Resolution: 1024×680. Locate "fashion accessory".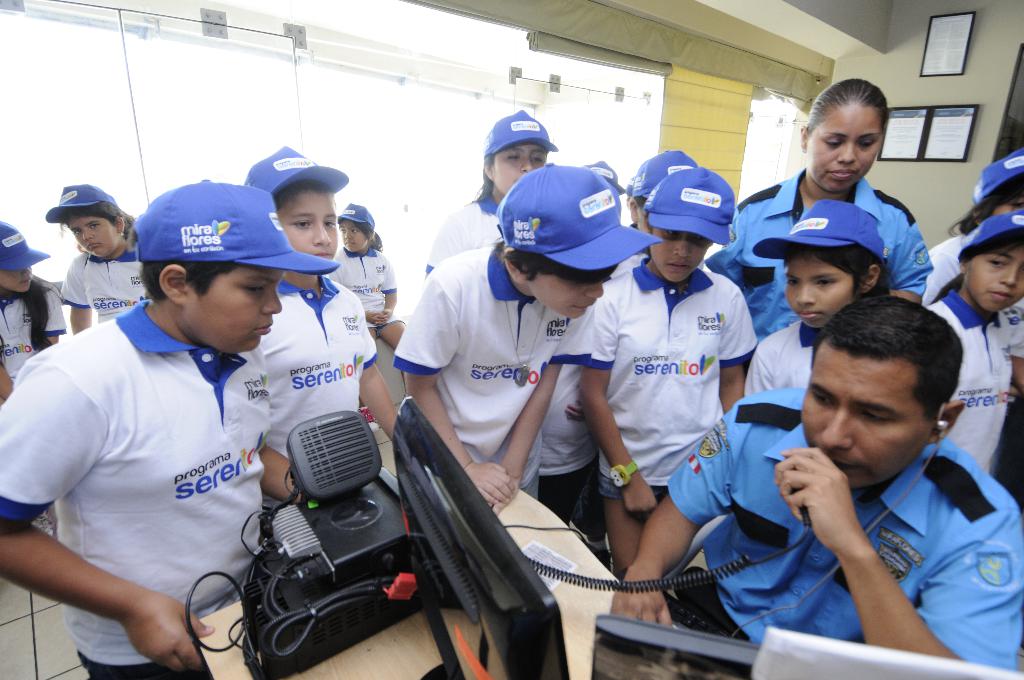
locate(340, 202, 377, 236).
